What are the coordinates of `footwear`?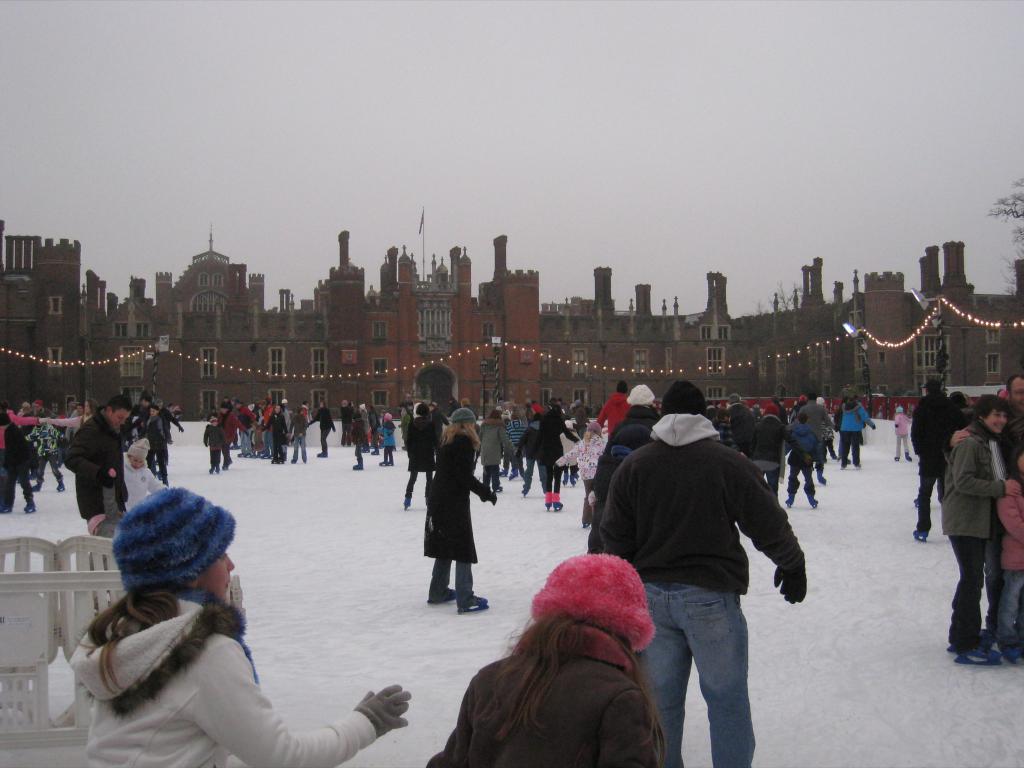
rect(353, 463, 364, 471).
